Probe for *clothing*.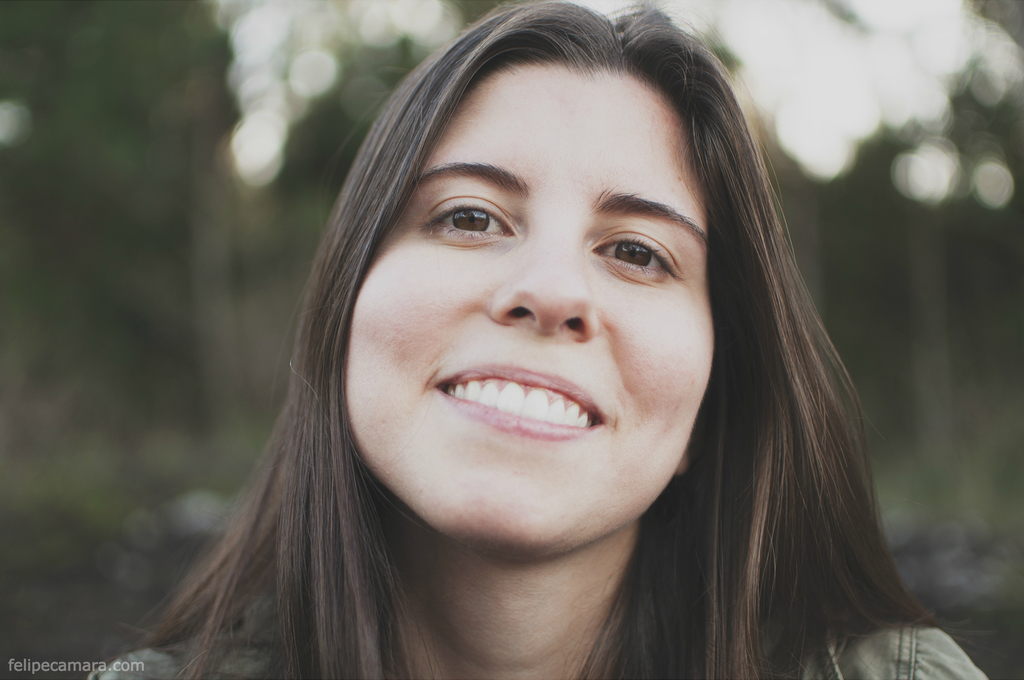
Probe result: bbox=(86, 596, 983, 679).
